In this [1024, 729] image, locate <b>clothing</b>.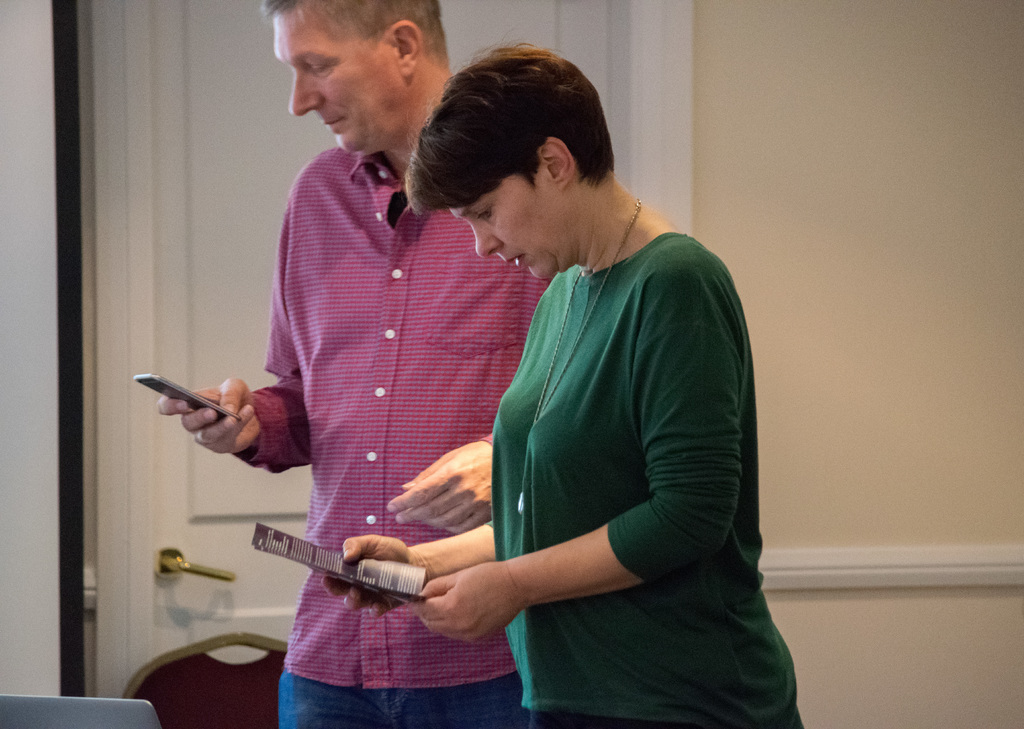
Bounding box: bbox(232, 145, 553, 728).
